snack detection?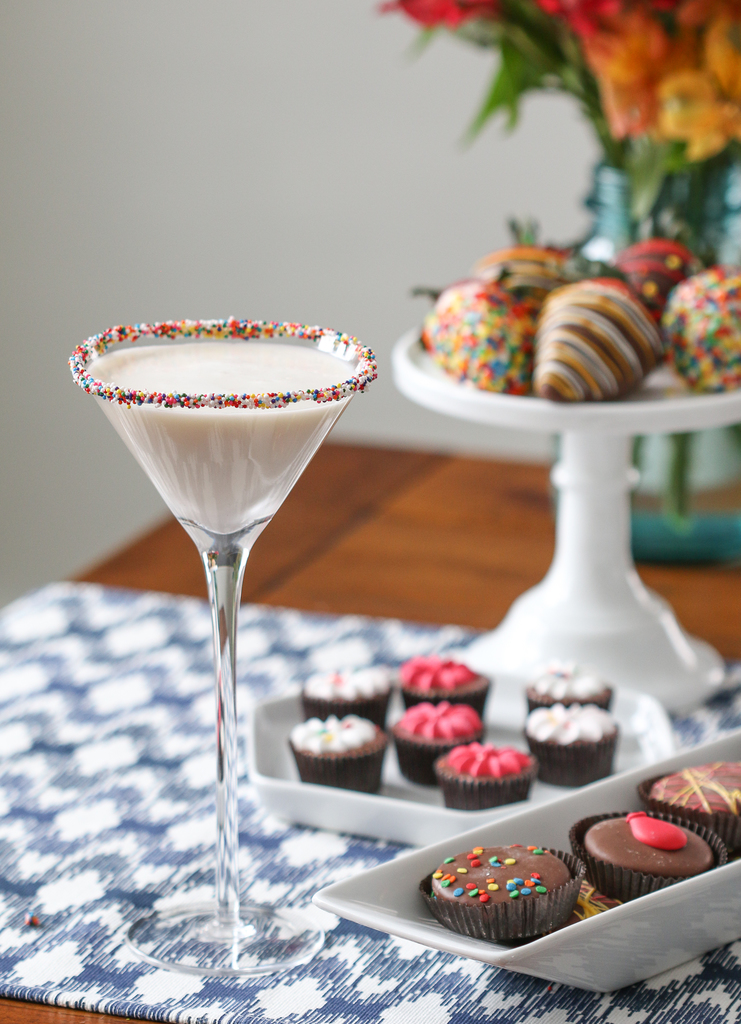
575/815/727/902
